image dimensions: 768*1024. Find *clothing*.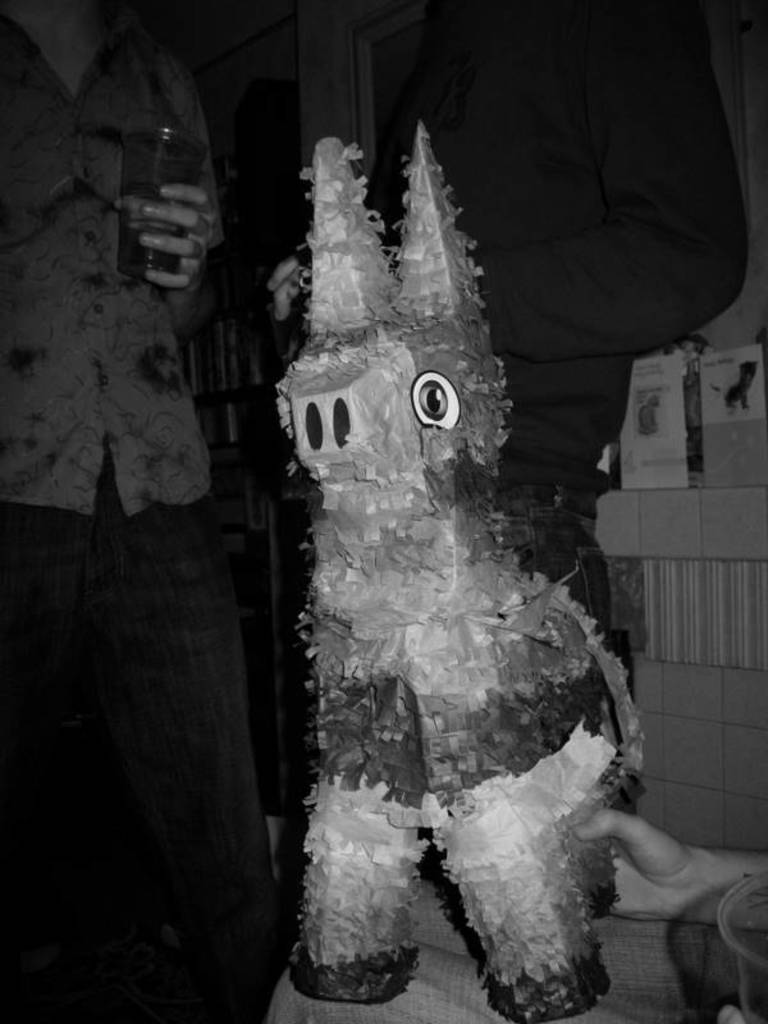
15/28/282/980.
